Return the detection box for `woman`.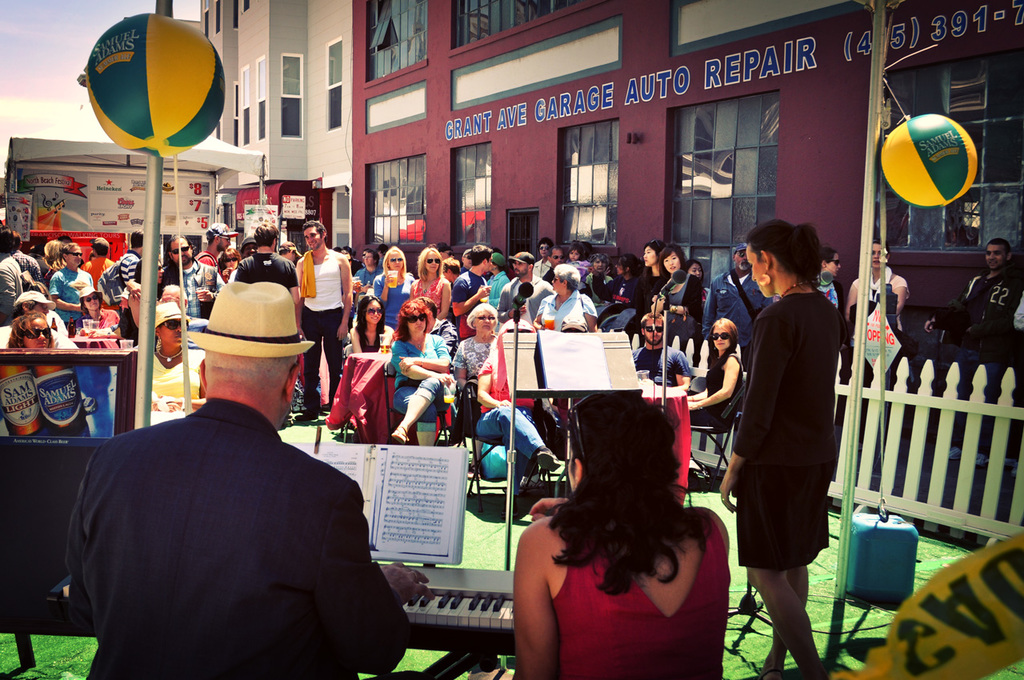
box=[689, 315, 742, 425].
